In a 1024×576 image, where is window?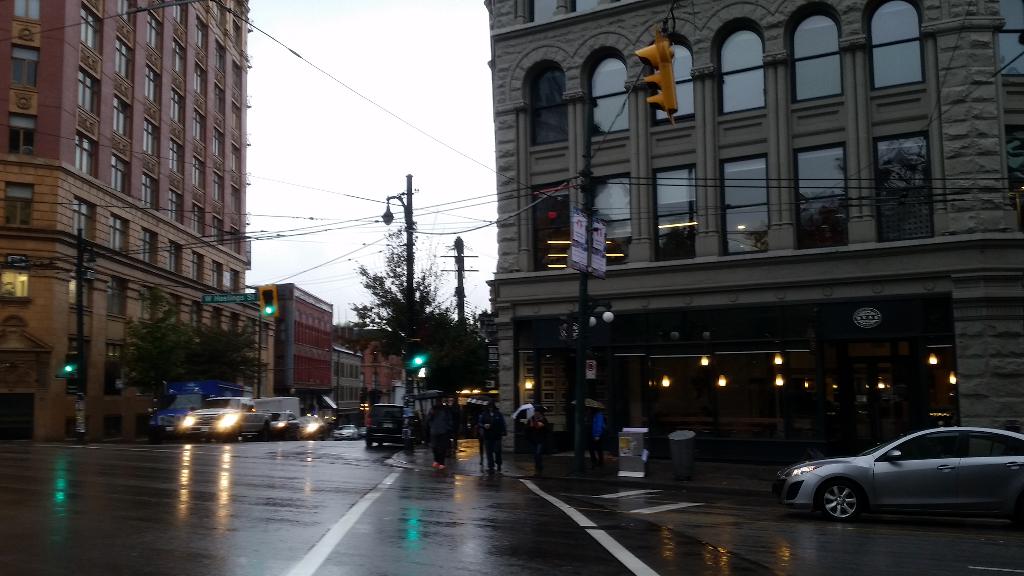
{"x1": 173, "y1": 241, "x2": 189, "y2": 272}.
